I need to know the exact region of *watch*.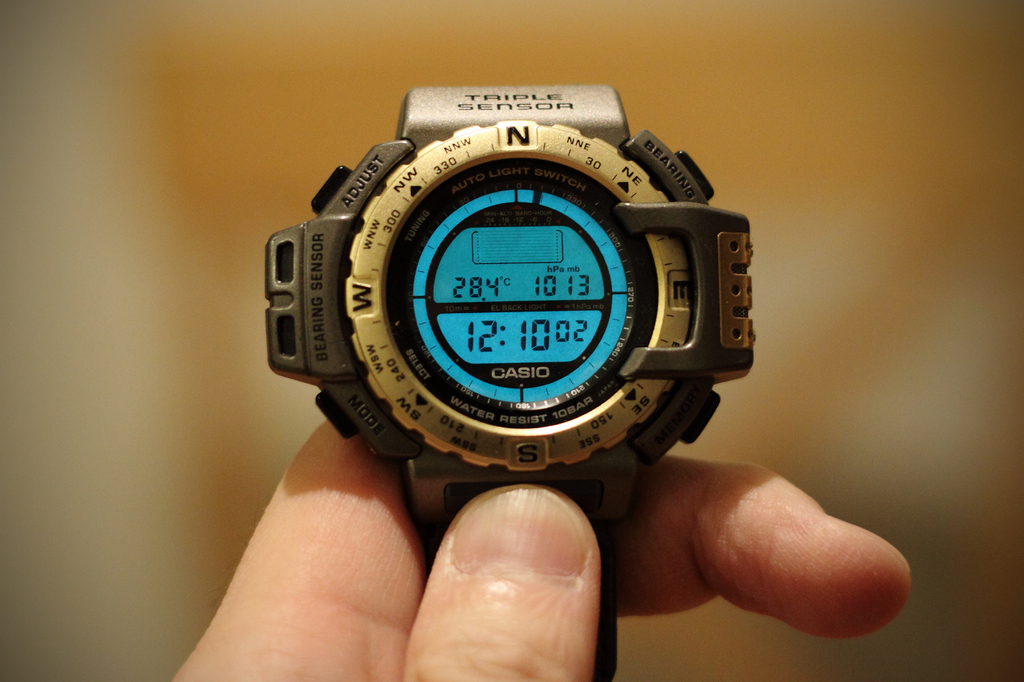
Region: (left=265, top=82, right=761, bottom=681).
